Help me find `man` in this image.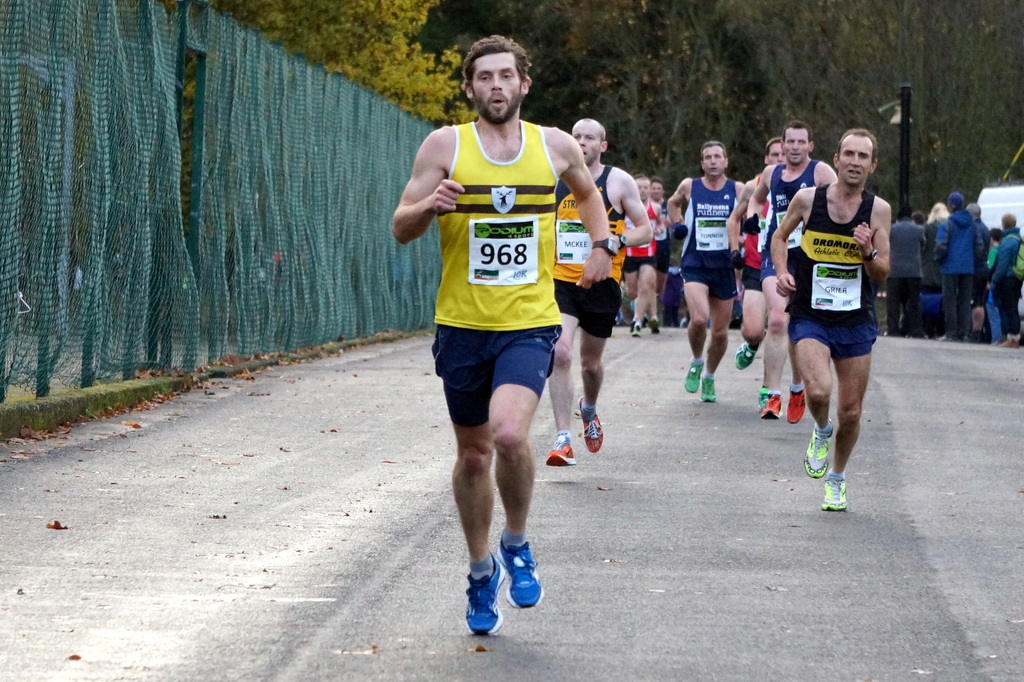
Found it: [left=888, top=207, right=929, bottom=343].
